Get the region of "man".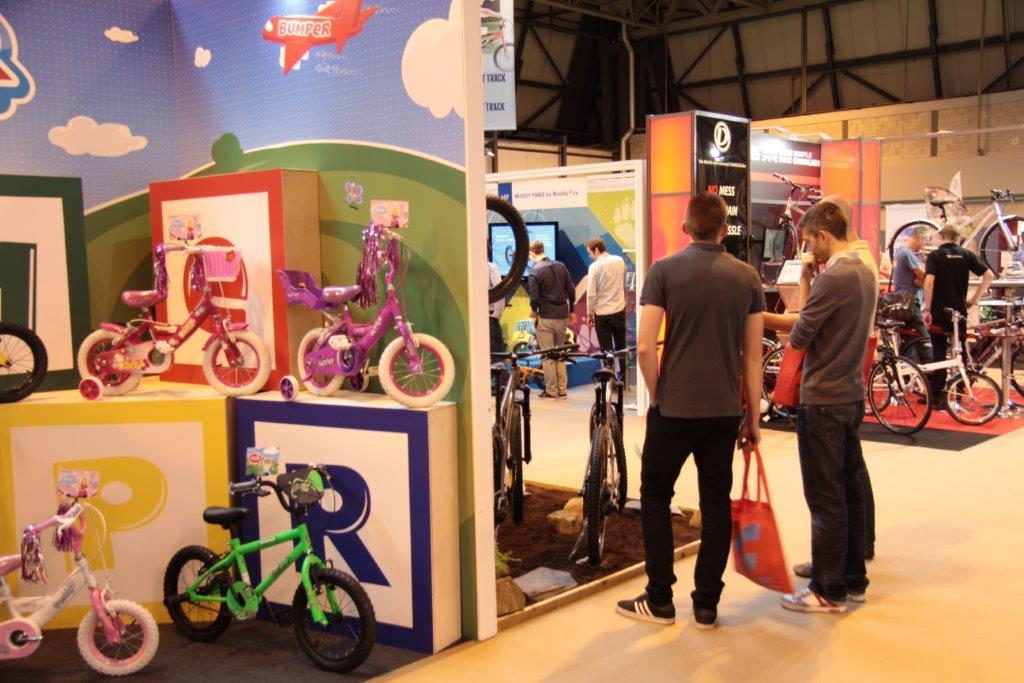
768/199/877/611.
